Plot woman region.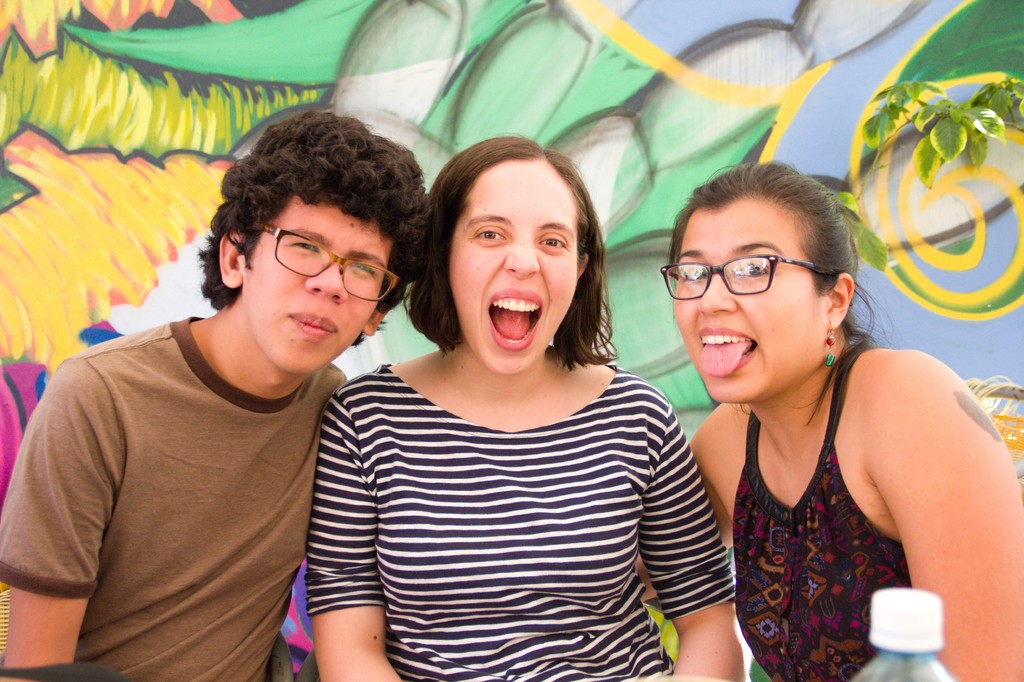
Plotted at BBox(315, 127, 752, 681).
